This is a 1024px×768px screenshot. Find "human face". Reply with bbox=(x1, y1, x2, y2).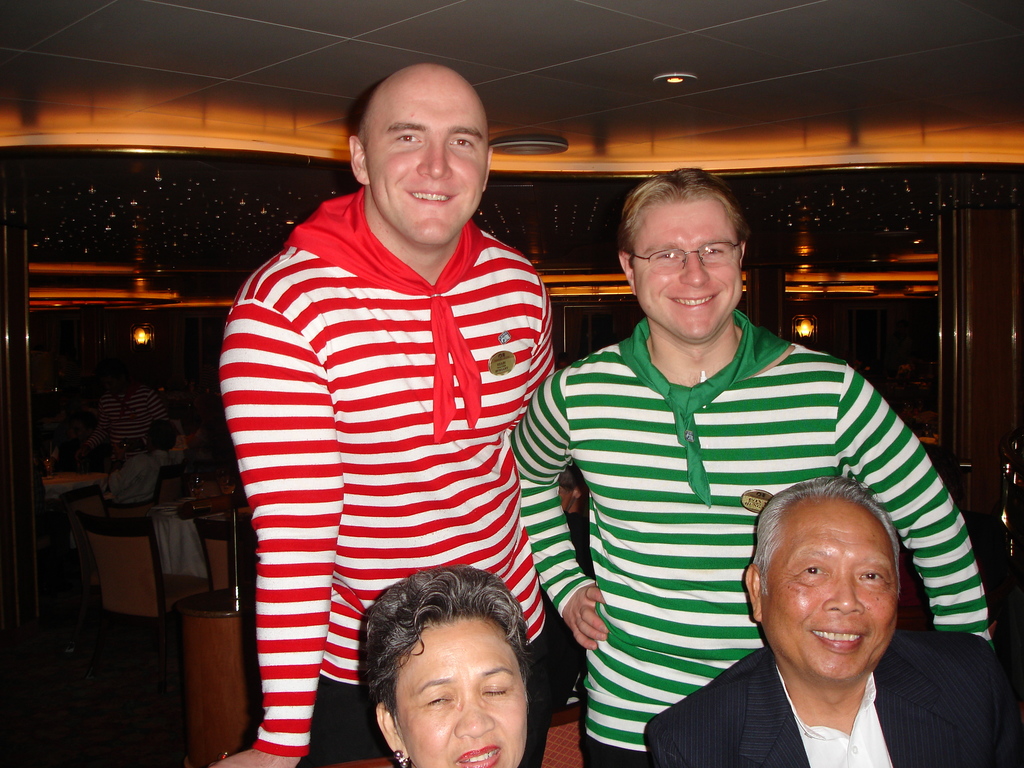
bbox=(388, 625, 535, 767).
